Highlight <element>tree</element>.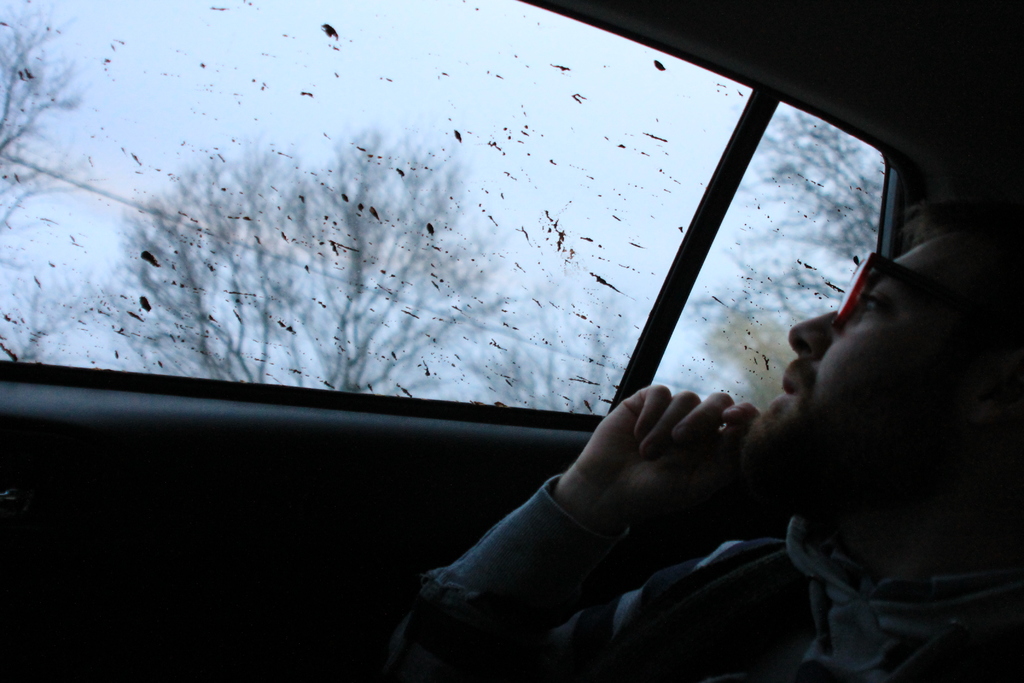
Highlighted region: {"left": 676, "top": 99, "right": 880, "bottom": 415}.
